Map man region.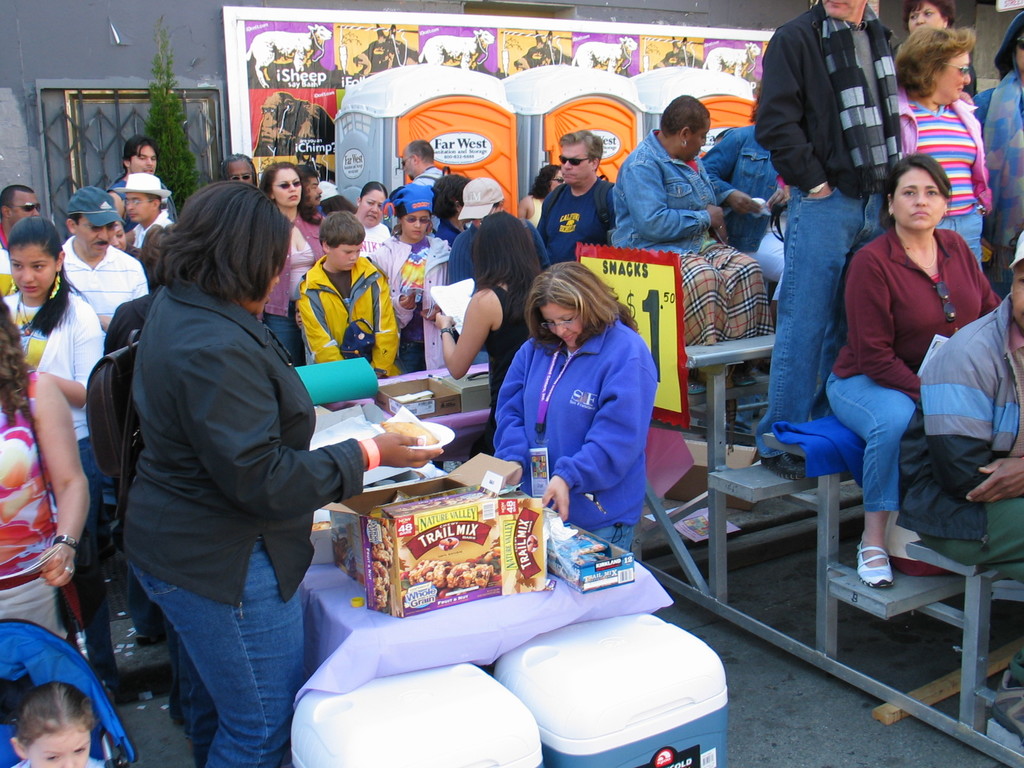
Mapped to (left=533, top=131, right=620, bottom=260).
